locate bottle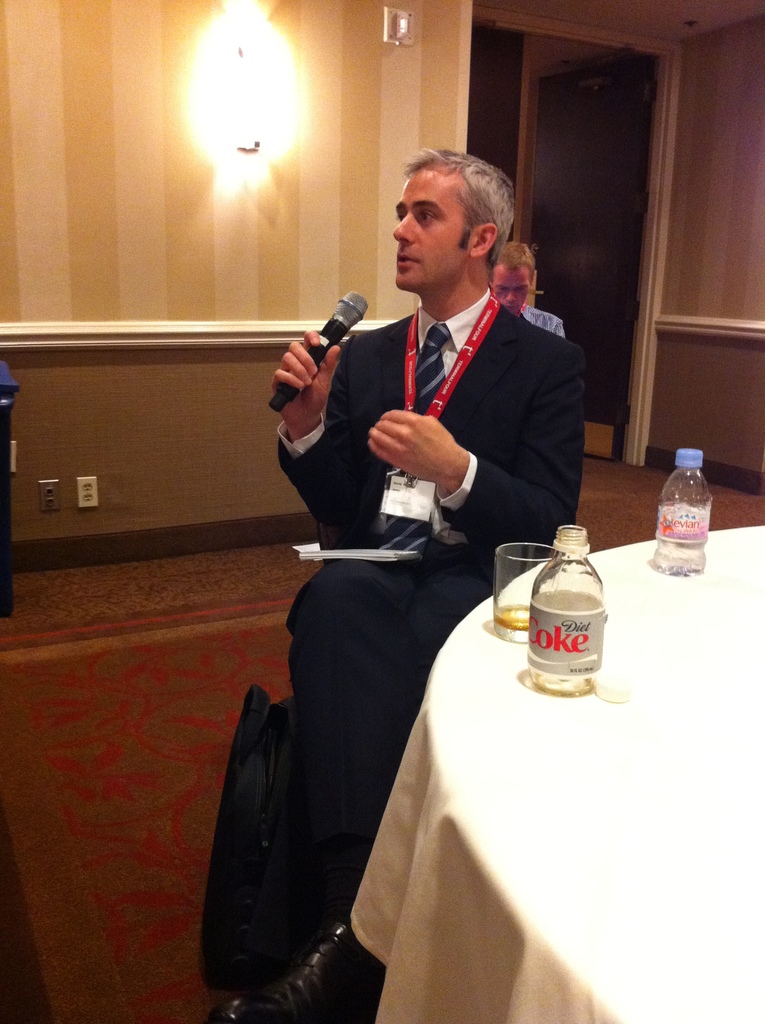
left=520, top=526, right=606, bottom=689
